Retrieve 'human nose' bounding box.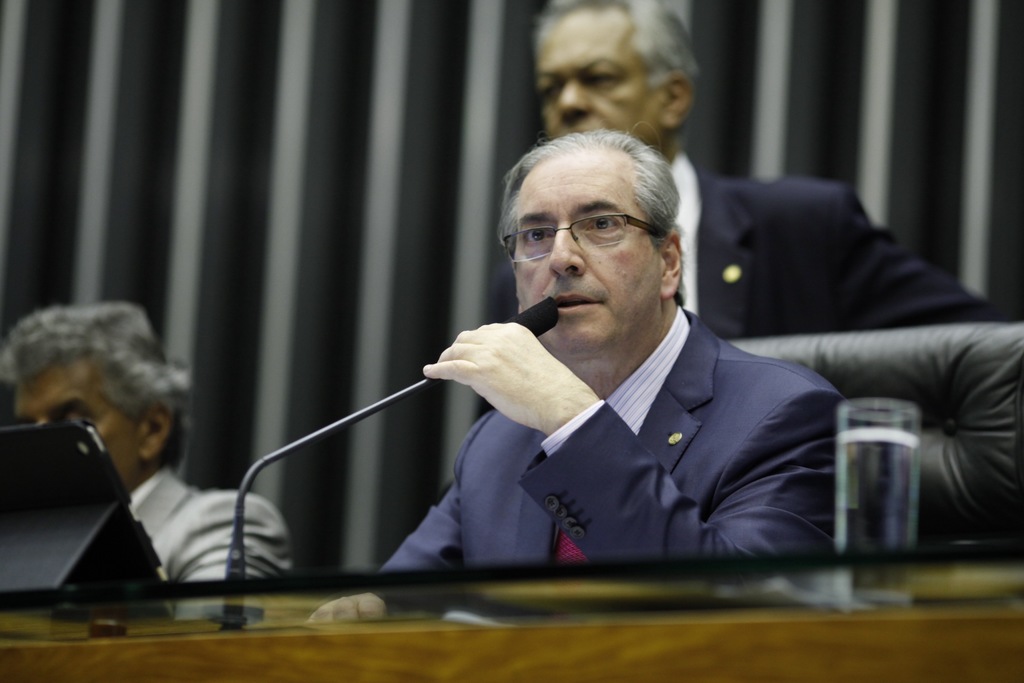
Bounding box: (551,215,585,278).
